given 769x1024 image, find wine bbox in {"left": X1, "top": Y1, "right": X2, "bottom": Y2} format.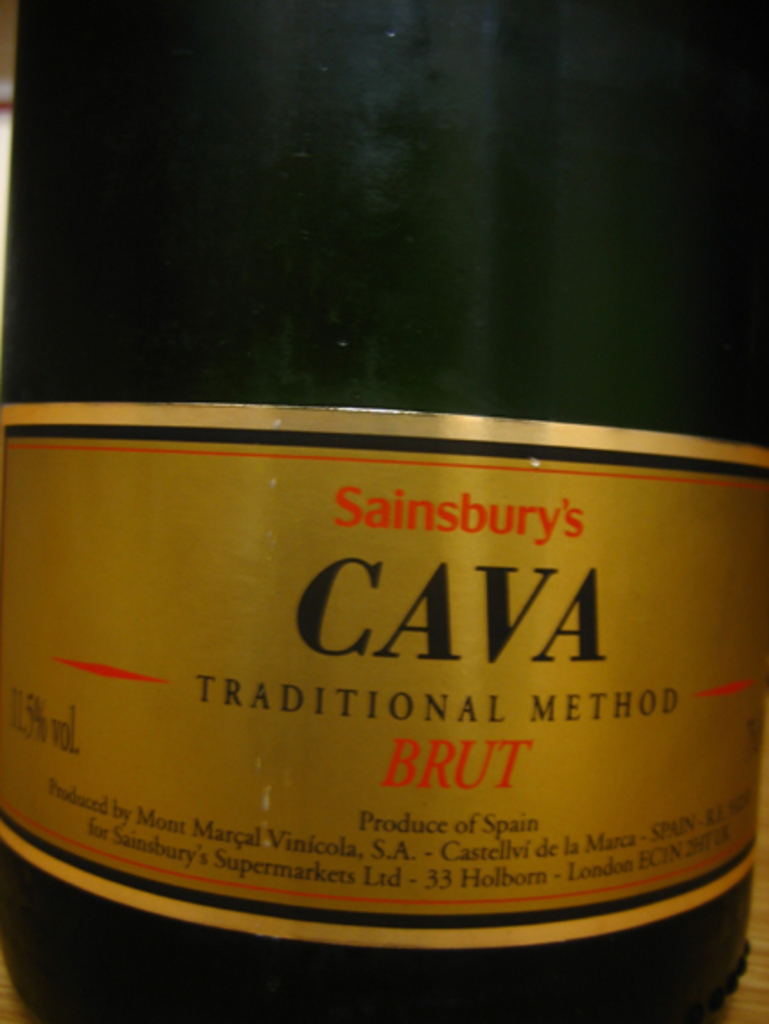
{"left": 0, "top": 0, "right": 767, "bottom": 1022}.
